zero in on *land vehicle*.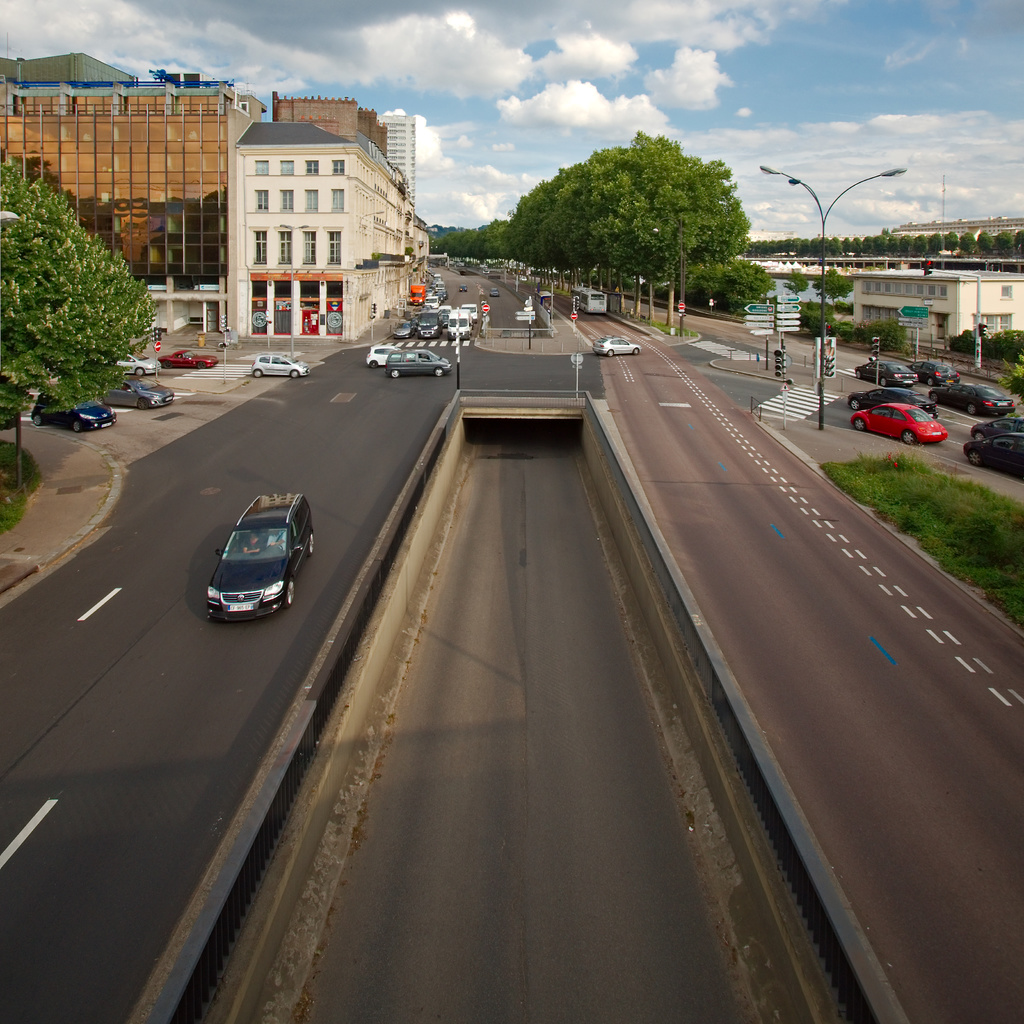
Zeroed in: bbox=(463, 303, 477, 317).
